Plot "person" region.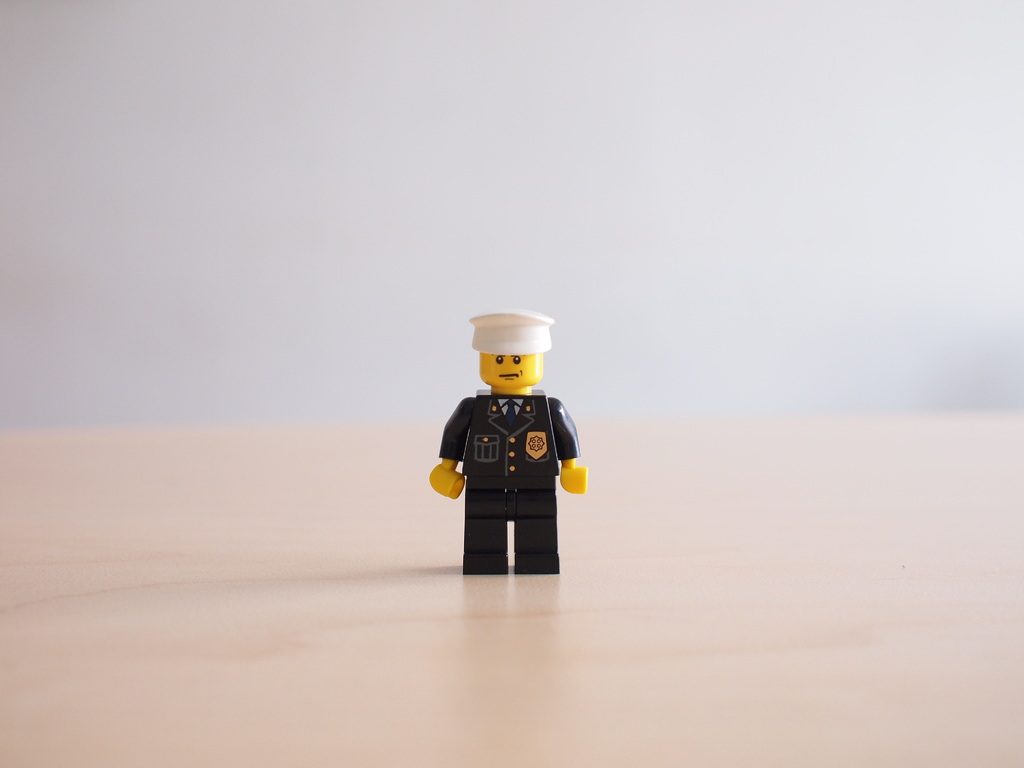
Plotted at detection(426, 308, 589, 581).
